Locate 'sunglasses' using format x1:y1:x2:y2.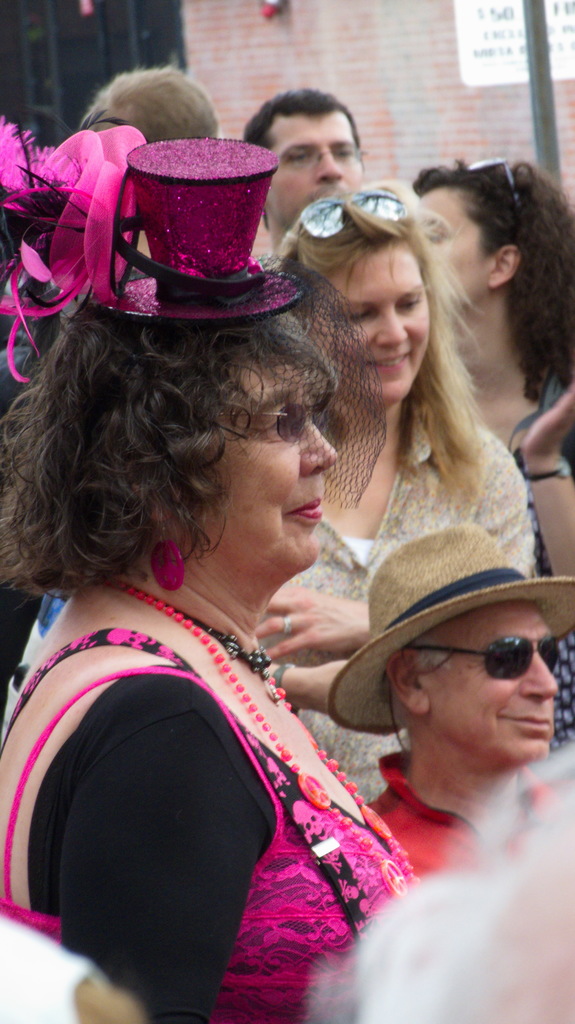
465:157:523:209.
